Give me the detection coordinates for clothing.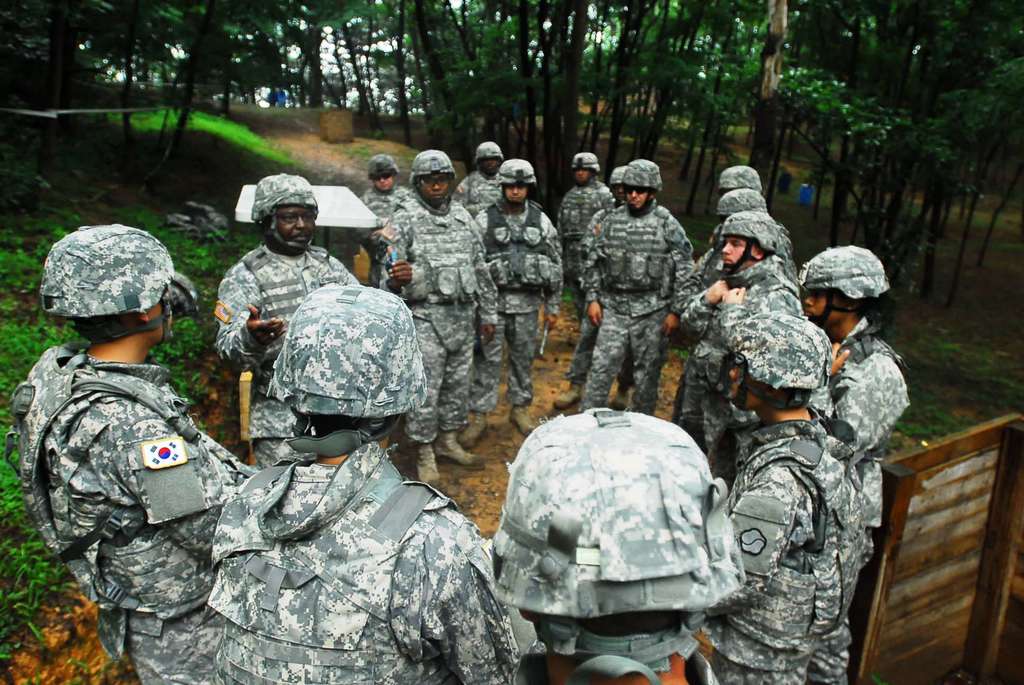
select_region(208, 441, 520, 684).
